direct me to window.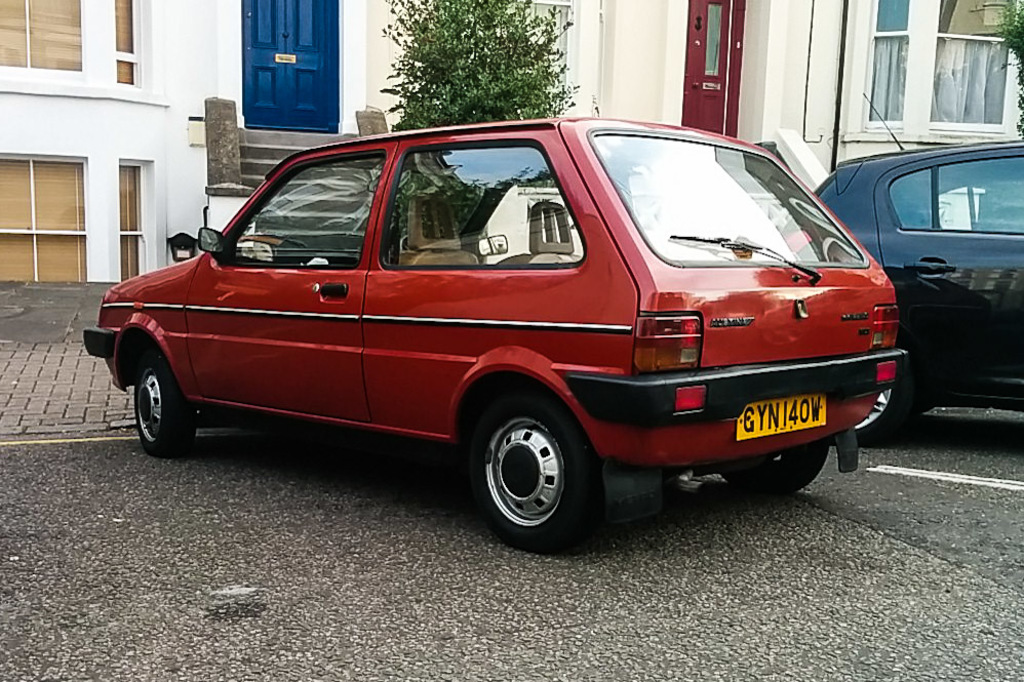
Direction: {"x1": 890, "y1": 150, "x2": 1020, "y2": 236}.
